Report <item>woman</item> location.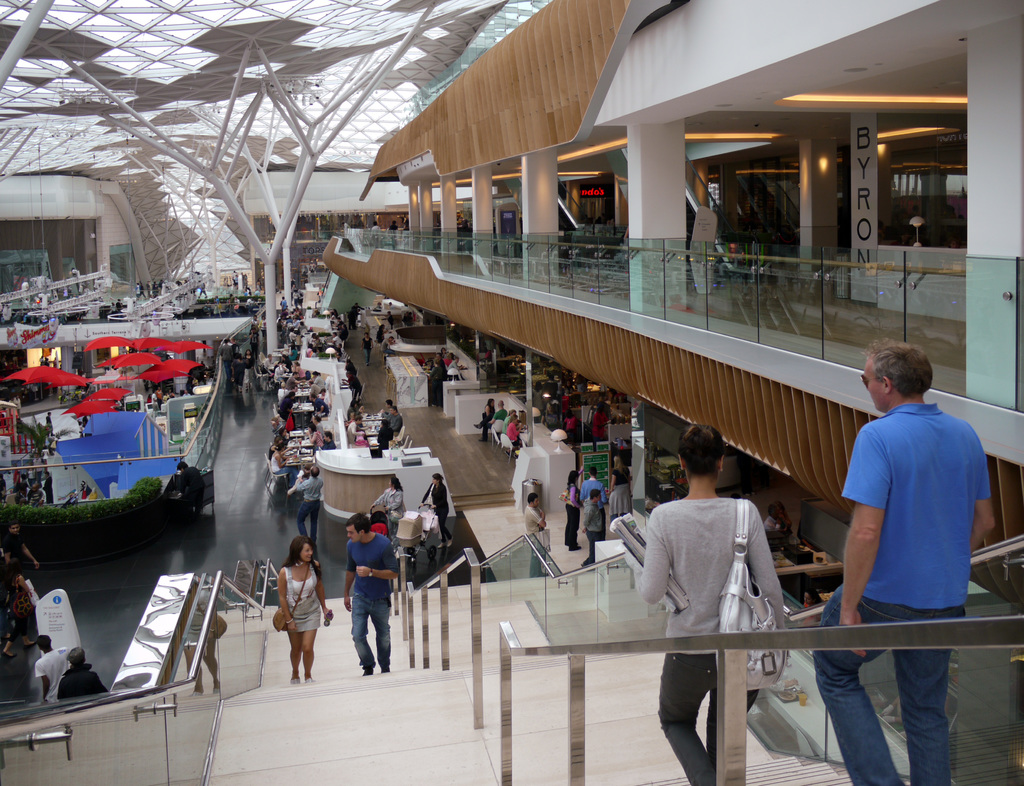
Report: pyautogui.locateOnScreen(502, 409, 515, 436).
